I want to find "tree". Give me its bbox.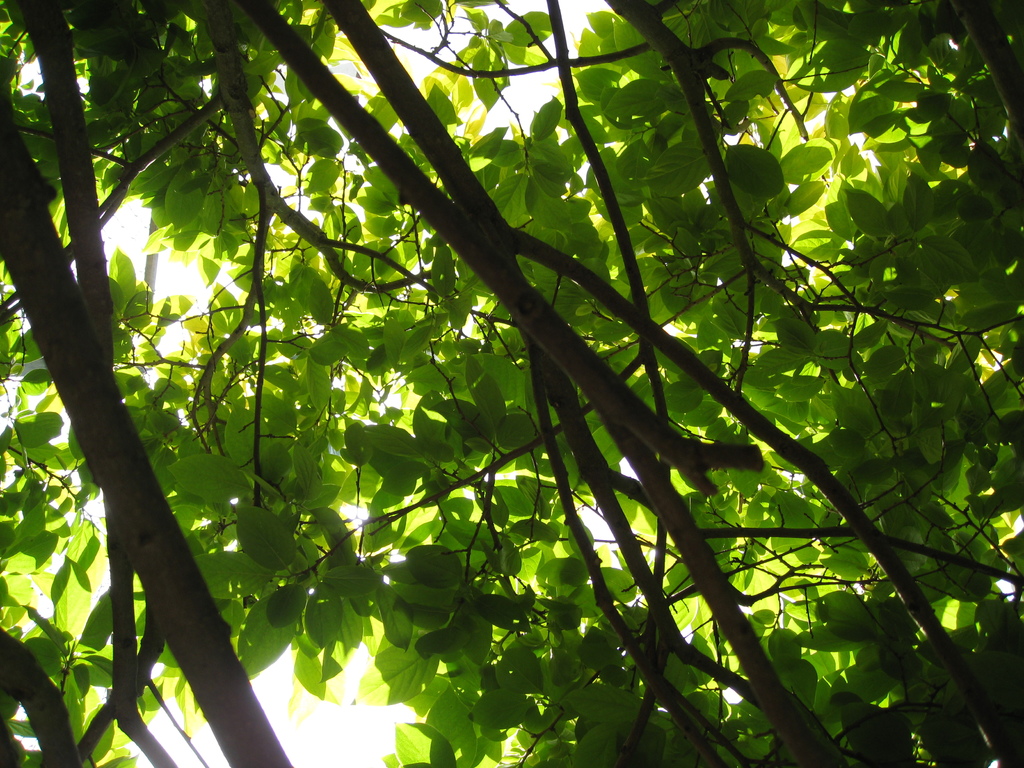
(0,43,1023,739).
